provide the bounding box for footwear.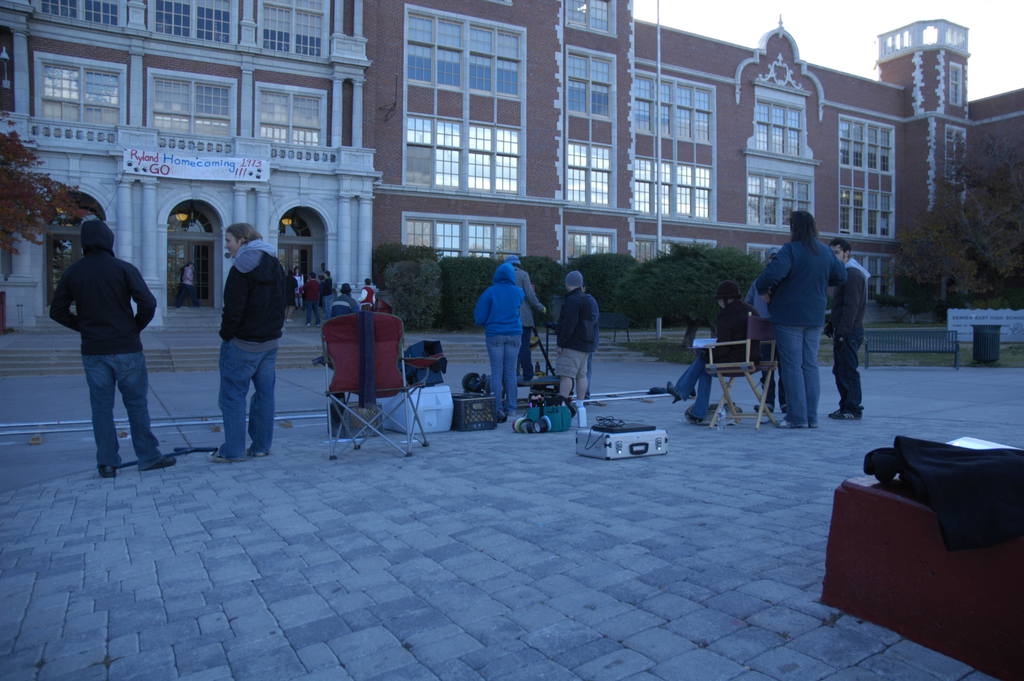
[x1=102, y1=466, x2=114, y2=479].
